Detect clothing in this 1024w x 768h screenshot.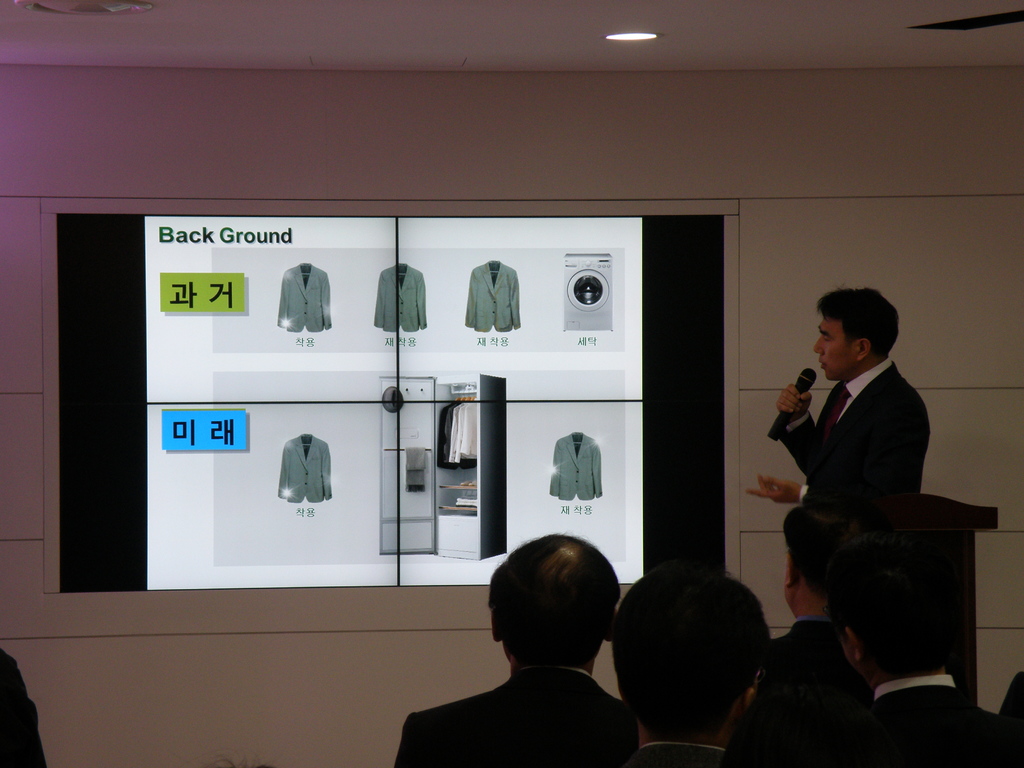
Detection: left=744, top=611, right=862, bottom=763.
